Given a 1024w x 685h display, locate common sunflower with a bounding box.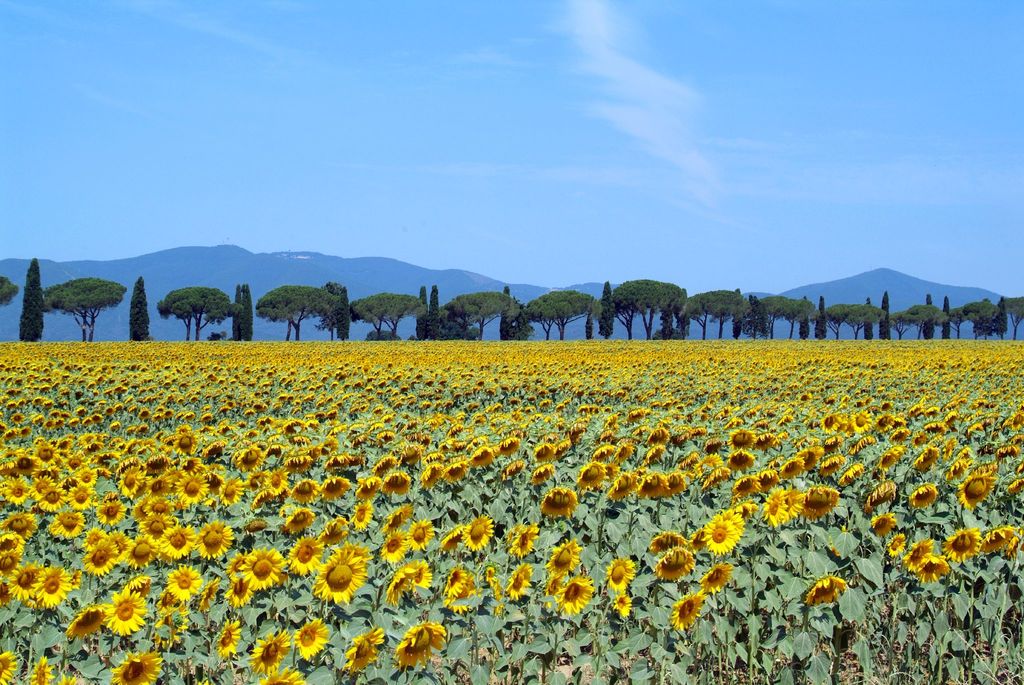
Located: x1=100 y1=588 x2=145 y2=640.
